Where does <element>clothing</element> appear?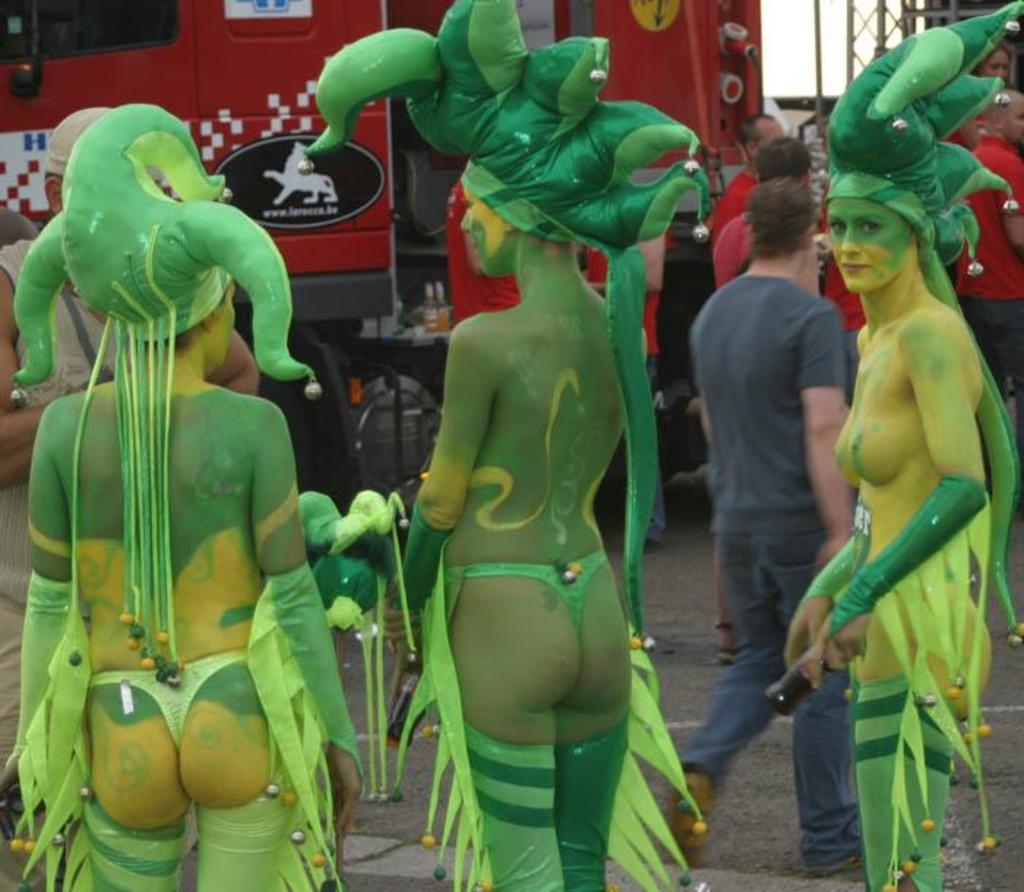
Appears at left=951, top=139, right=1023, bottom=395.
